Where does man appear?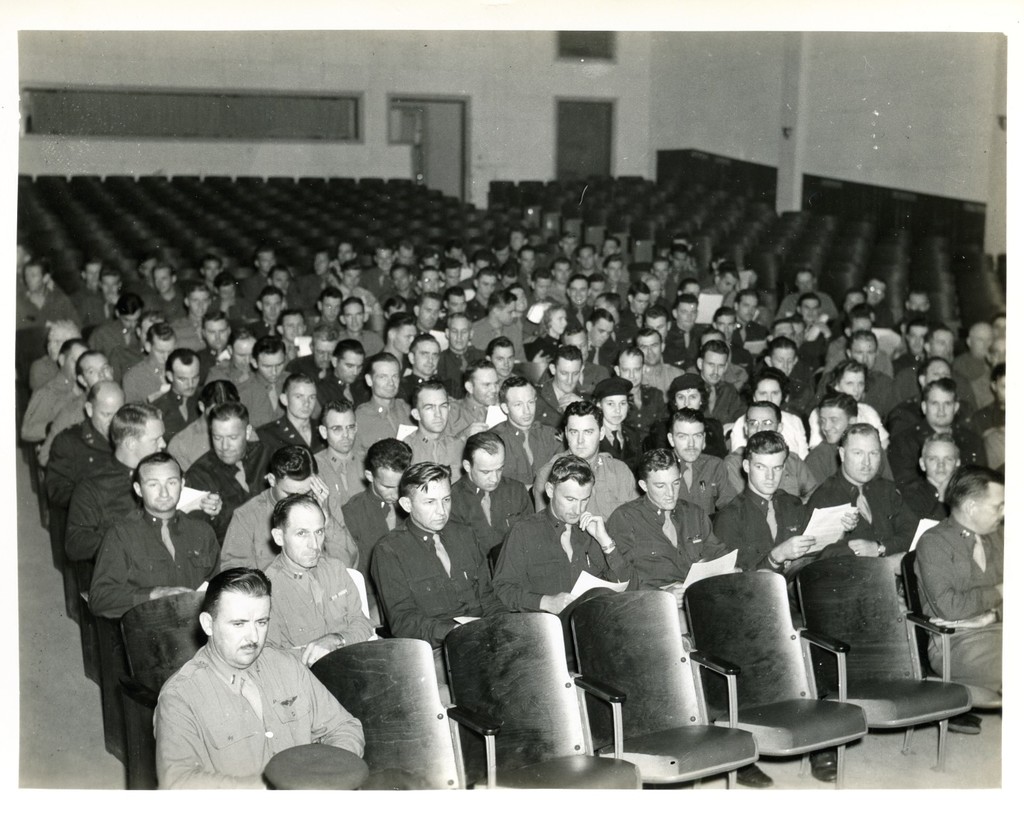
Appears at 602 260 626 298.
